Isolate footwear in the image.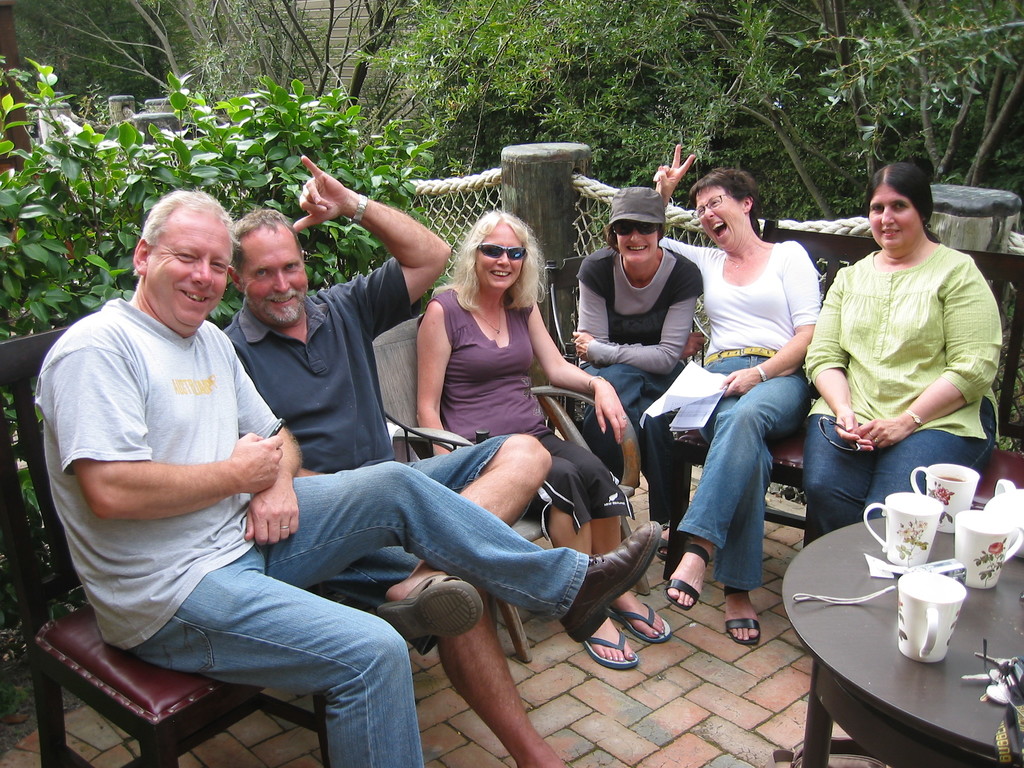
Isolated region: BBox(557, 516, 668, 646).
